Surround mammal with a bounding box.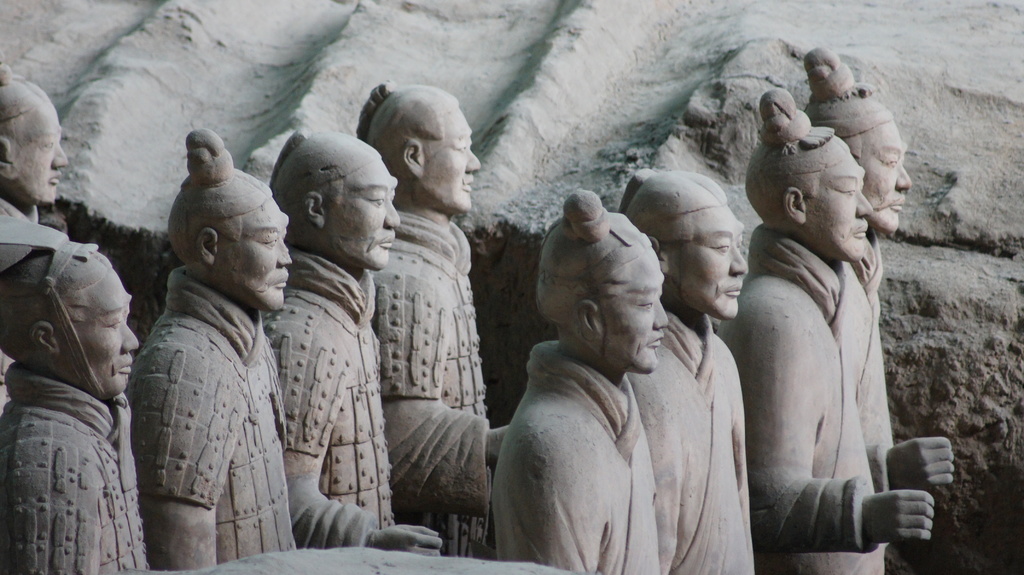
(0,245,144,574).
